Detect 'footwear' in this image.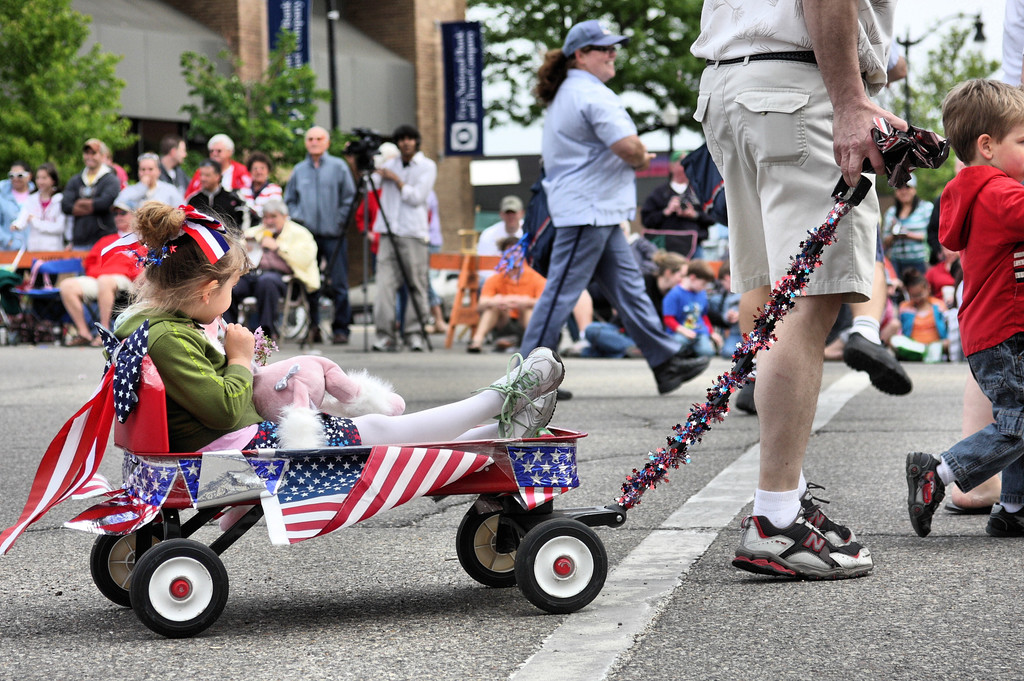
Detection: {"left": 737, "top": 382, "right": 757, "bottom": 417}.
